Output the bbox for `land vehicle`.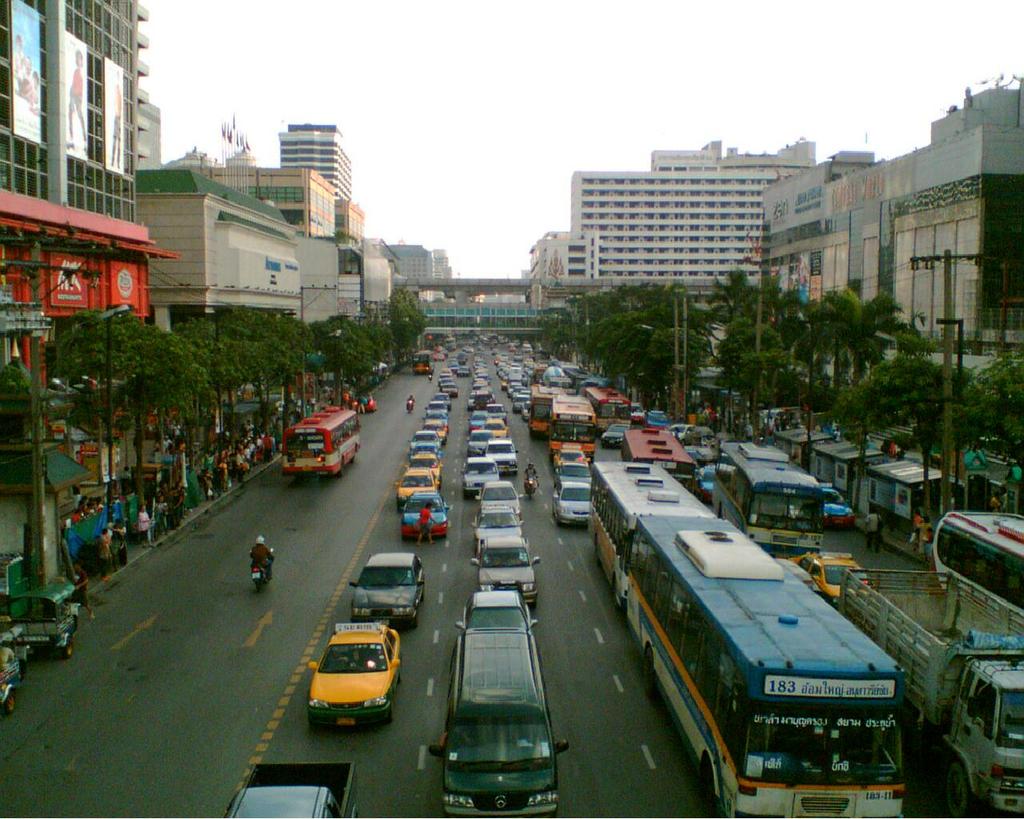
(710,439,822,544).
